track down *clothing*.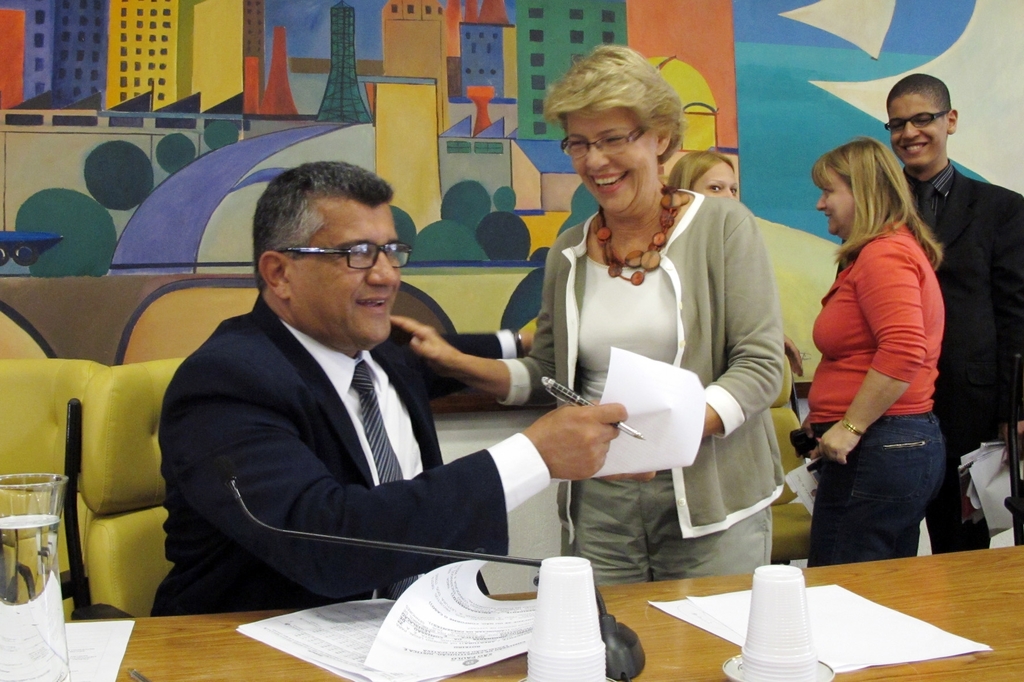
Tracked to locate(904, 157, 1023, 551).
